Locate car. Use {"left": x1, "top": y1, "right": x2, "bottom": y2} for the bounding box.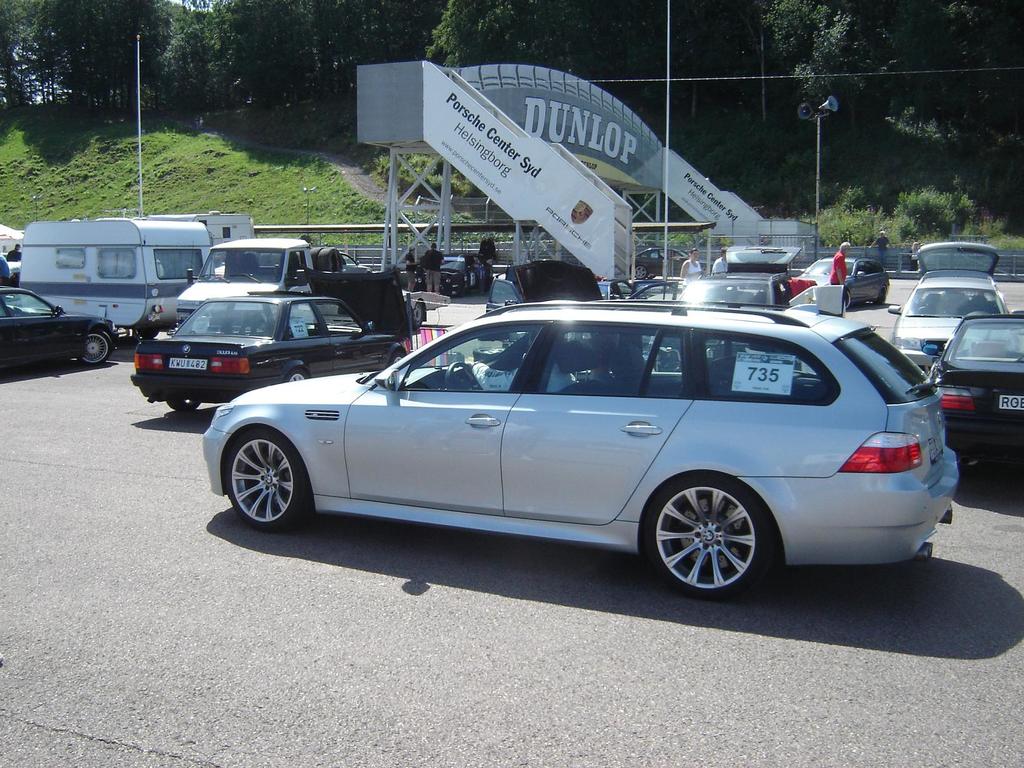
{"left": 125, "top": 289, "right": 408, "bottom": 410}.
